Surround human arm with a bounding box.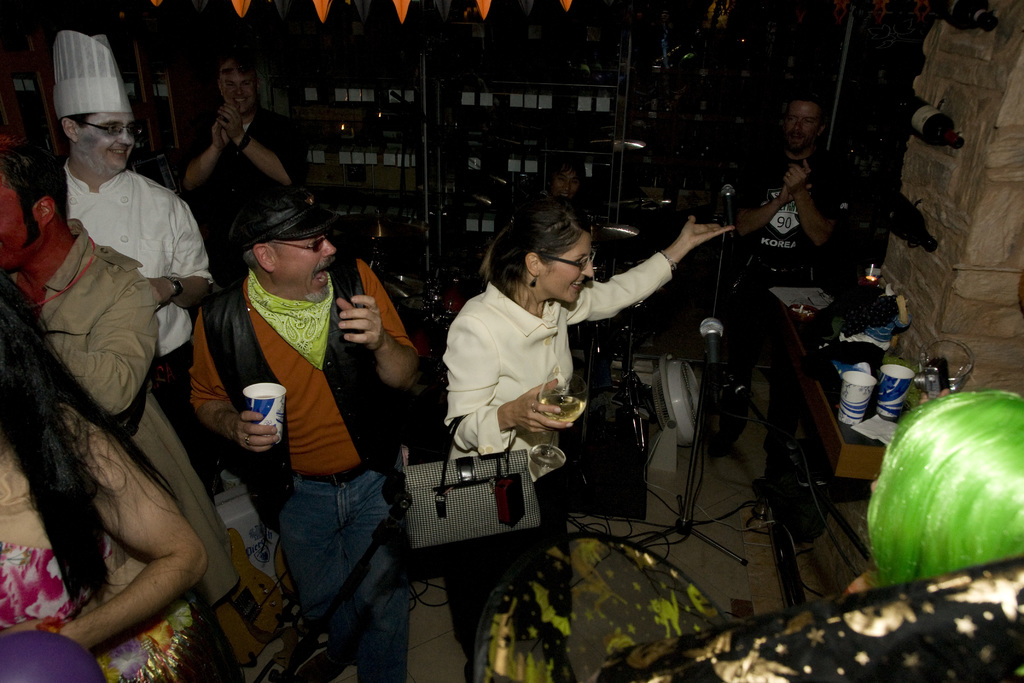
l=781, t=158, r=866, b=252.
